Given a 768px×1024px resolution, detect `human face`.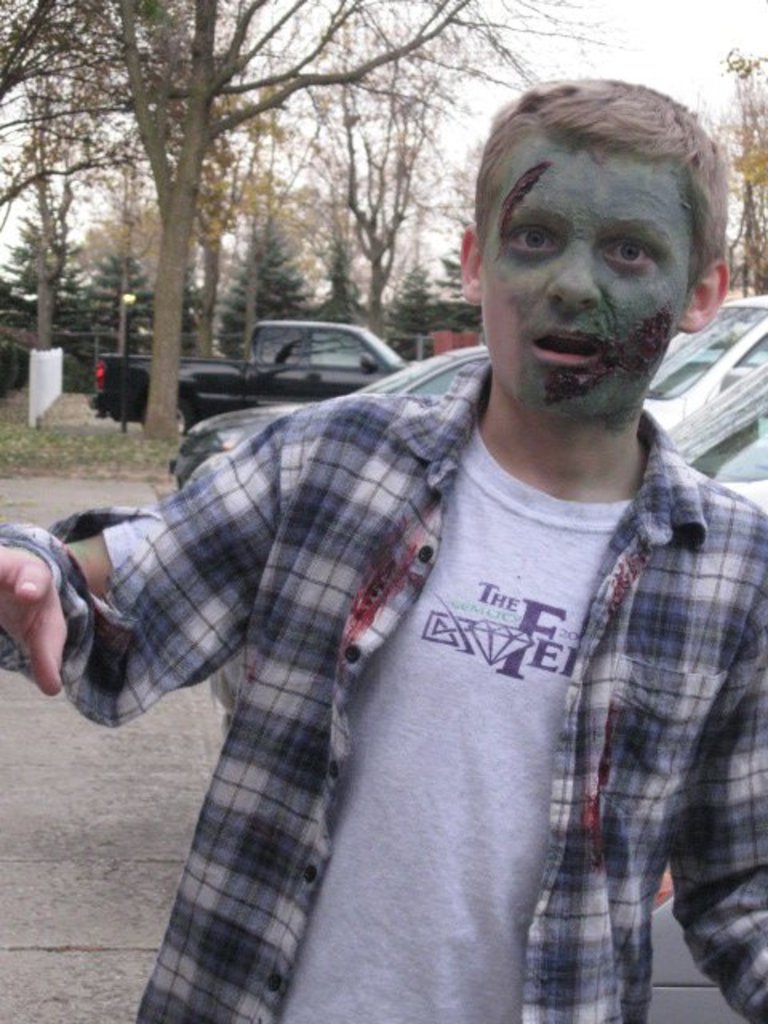
select_region(480, 134, 696, 416).
